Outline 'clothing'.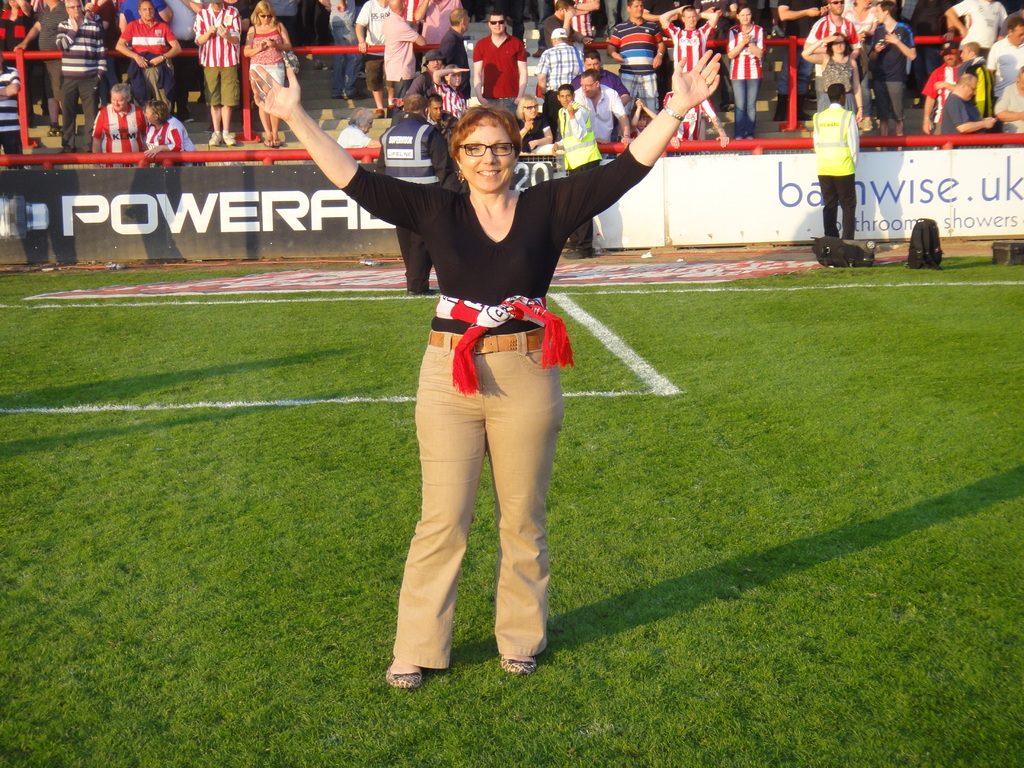
Outline: (1002, 43, 1023, 102).
